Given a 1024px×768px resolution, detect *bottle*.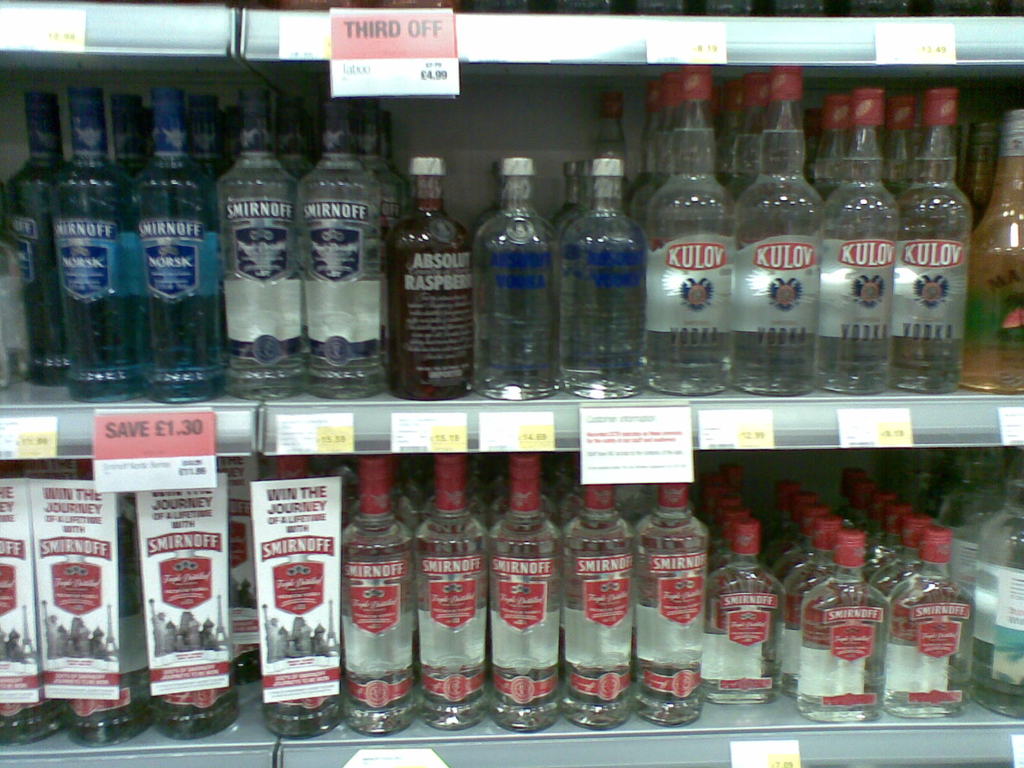
(left=338, top=454, right=415, bottom=730).
